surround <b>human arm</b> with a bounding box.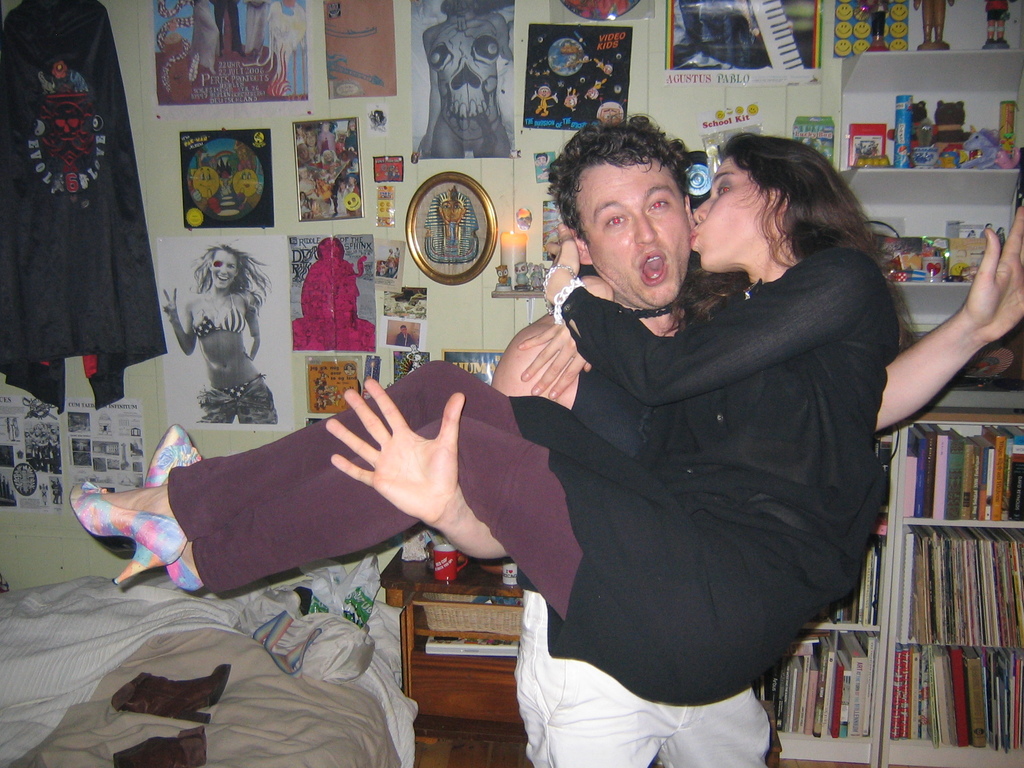
Rect(874, 198, 1023, 439).
